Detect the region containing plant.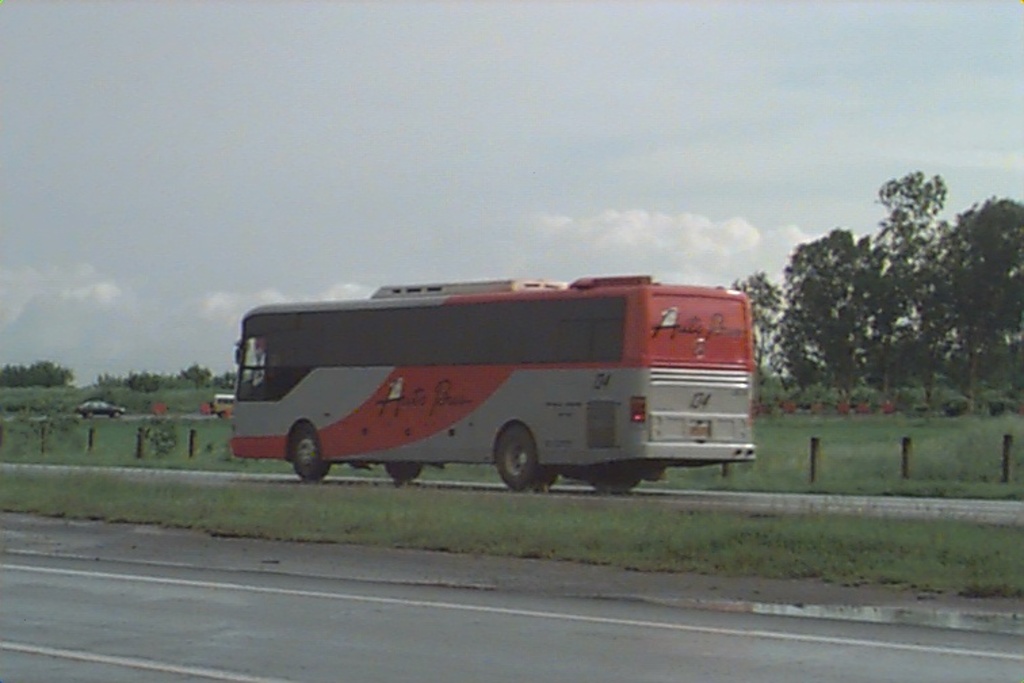
box=[840, 385, 880, 409].
